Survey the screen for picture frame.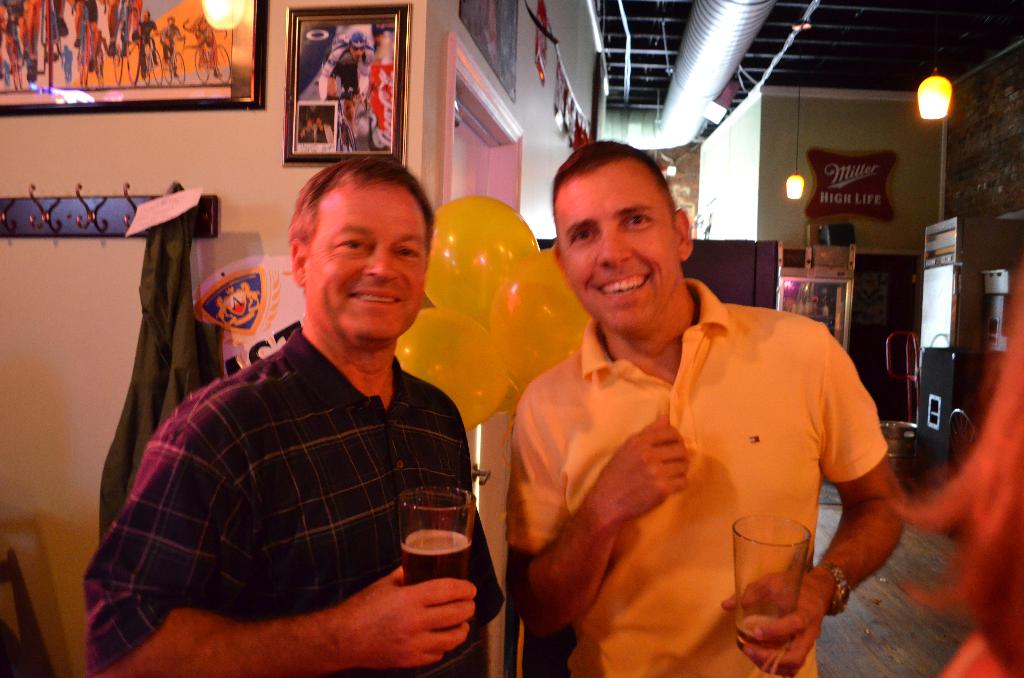
Survey found: detection(778, 275, 852, 347).
